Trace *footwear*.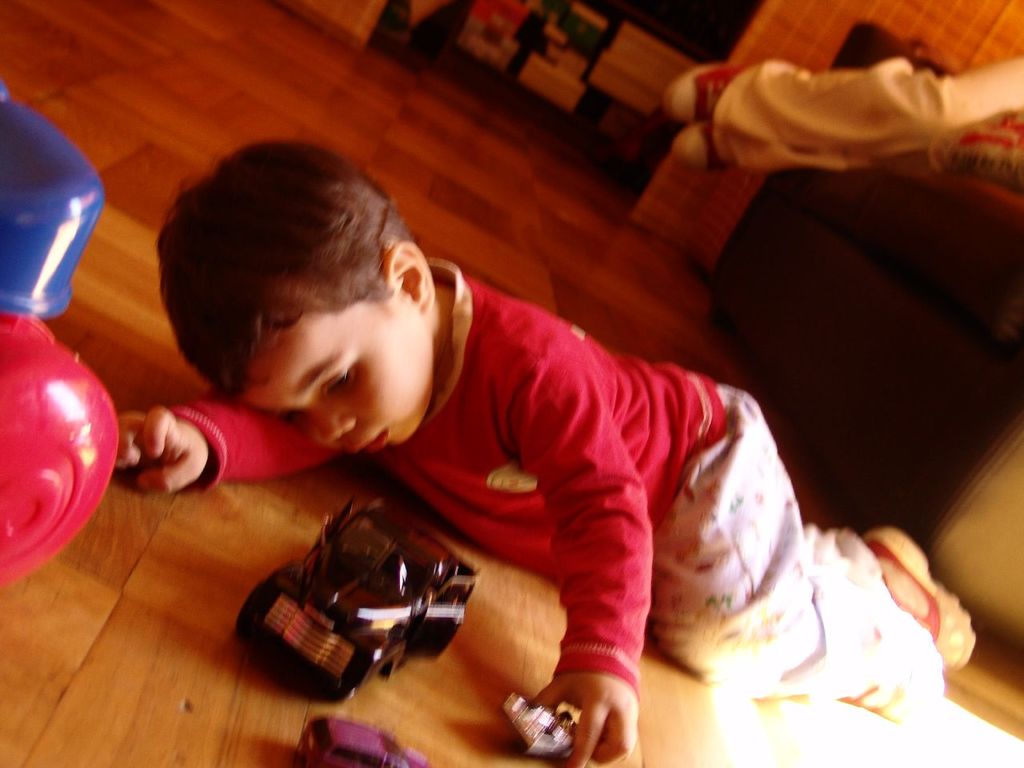
Traced to 666,117,736,183.
